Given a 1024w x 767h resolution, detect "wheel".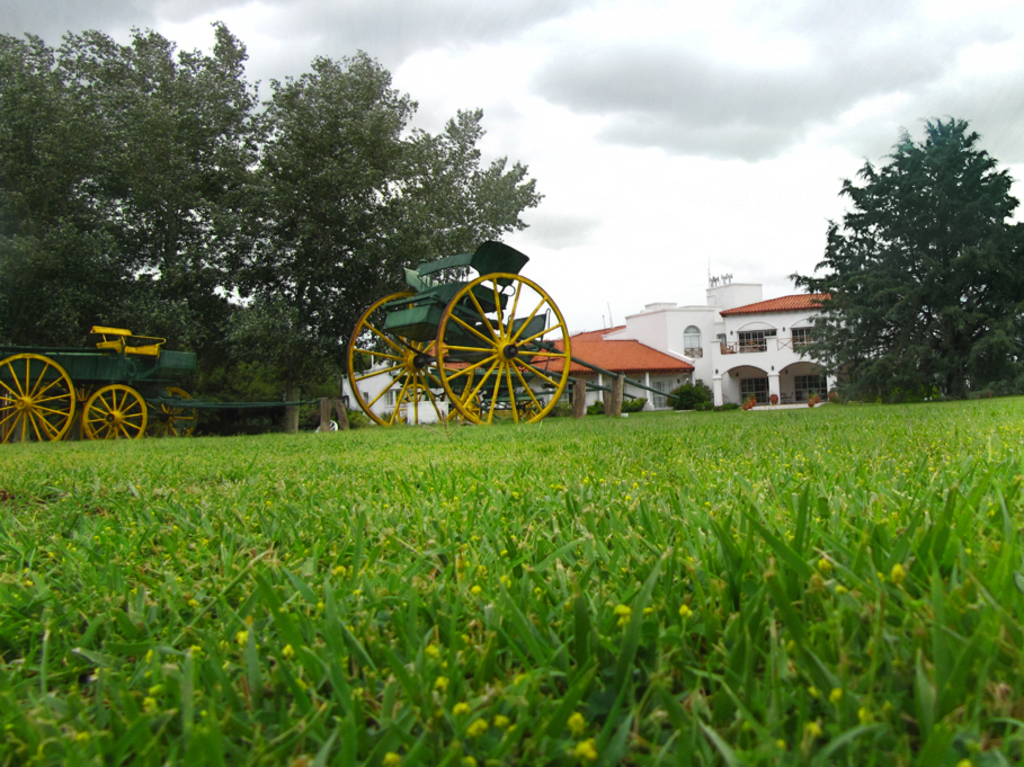
[0,351,75,442].
